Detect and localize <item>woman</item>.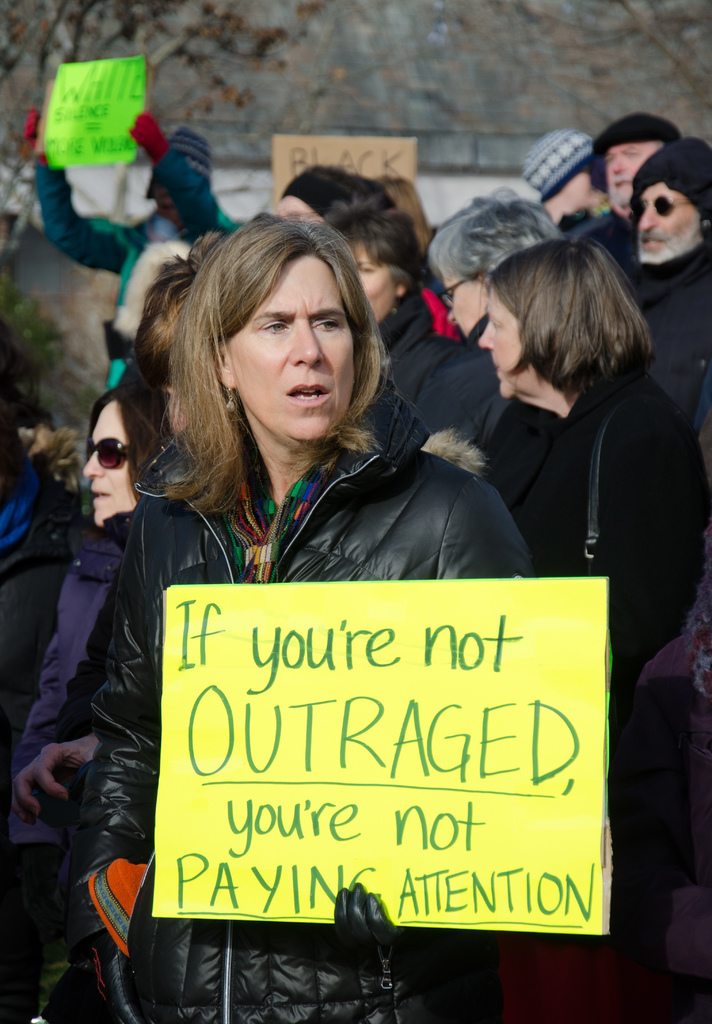
Localized at <bbox>0, 385, 165, 1023</bbox>.
